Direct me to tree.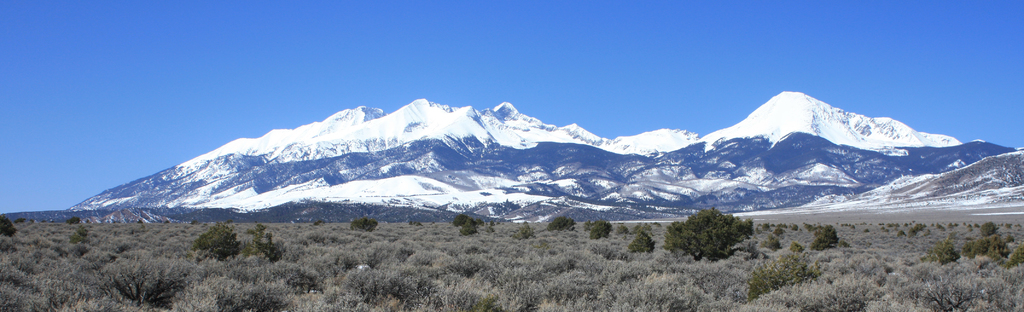
Direction: (351,214,376,231).
